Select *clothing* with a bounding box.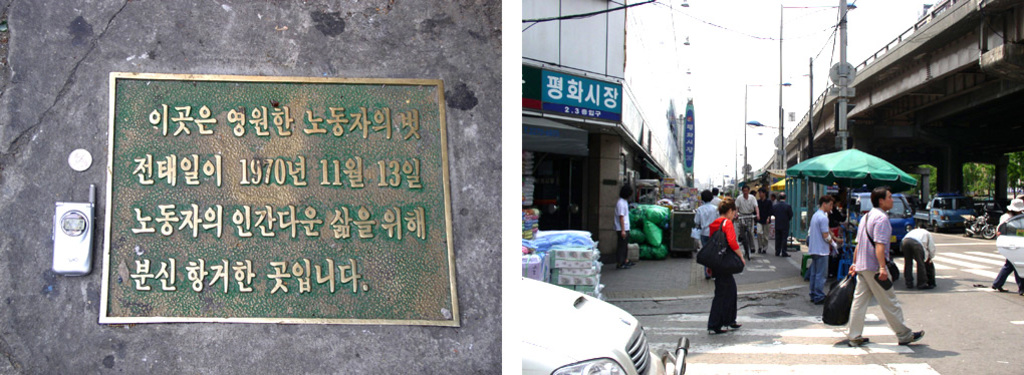
616/197/628/271.
